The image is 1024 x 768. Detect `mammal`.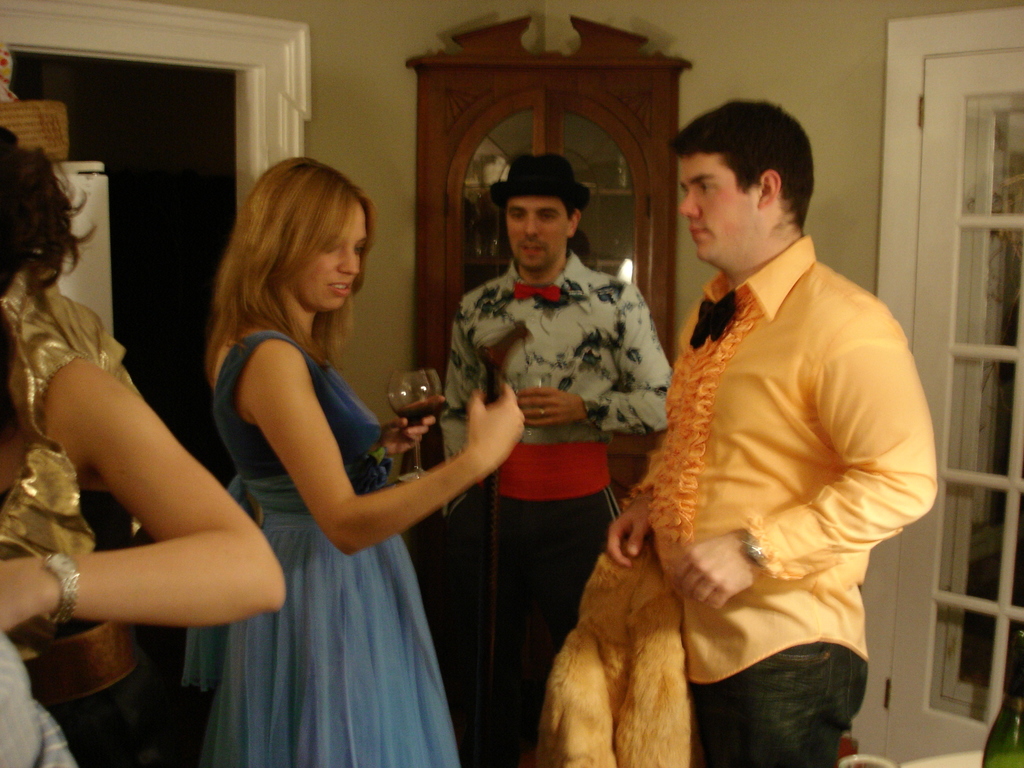
Detection: box(440, 159, 673, 767).
